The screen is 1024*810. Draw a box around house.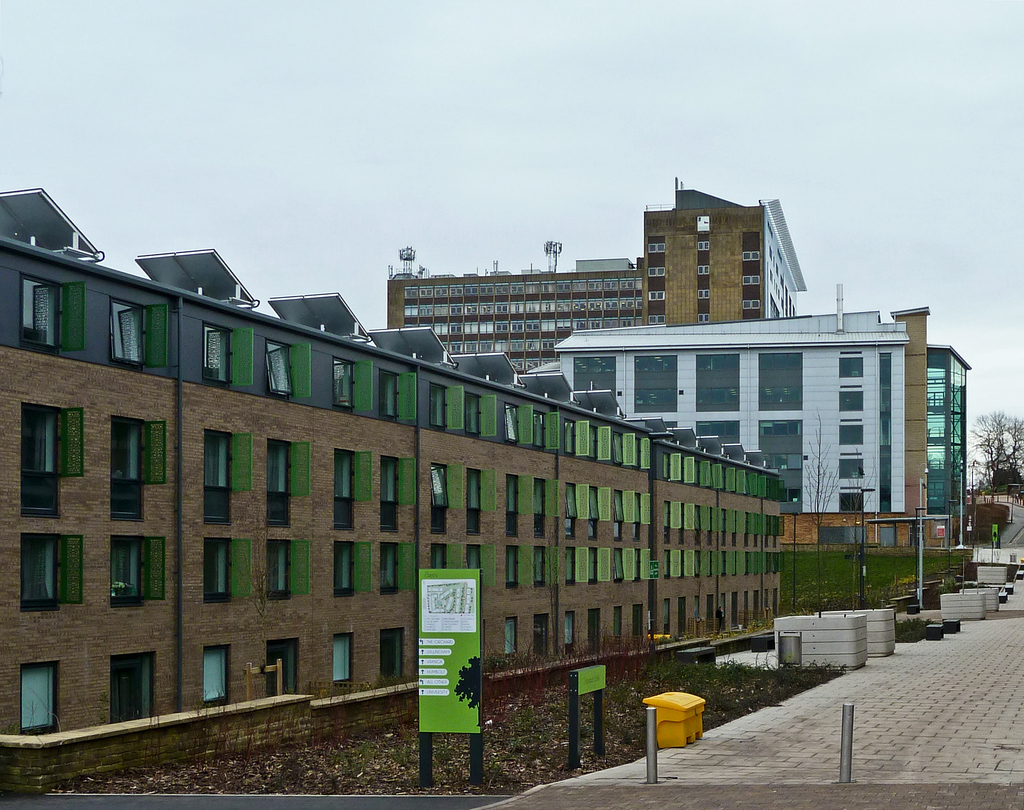
left=924, top=338, right=974, bottom=547.
